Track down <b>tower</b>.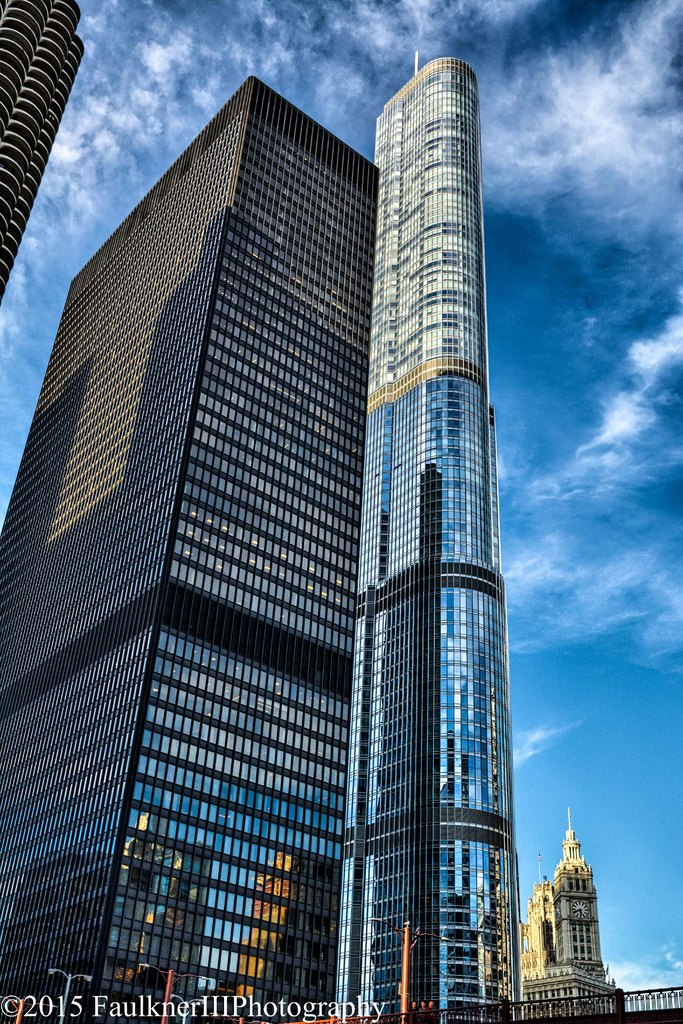
Tracked to {"x1": 0, "y1": 77, "x2": 391, "y2": 1023}.
